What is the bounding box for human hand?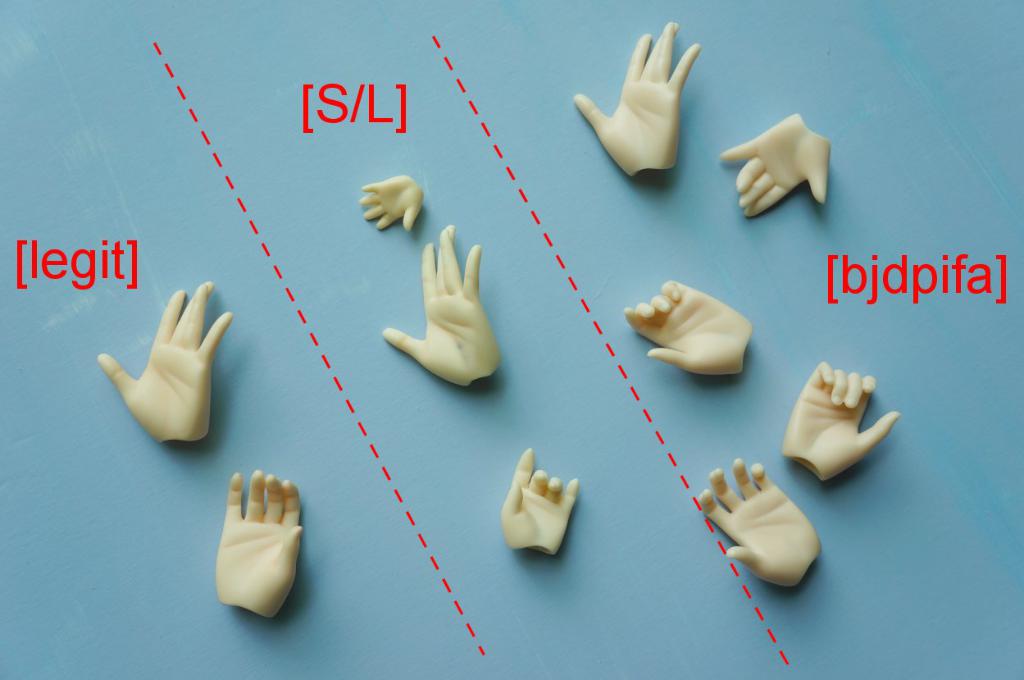
587/25/718/187.
